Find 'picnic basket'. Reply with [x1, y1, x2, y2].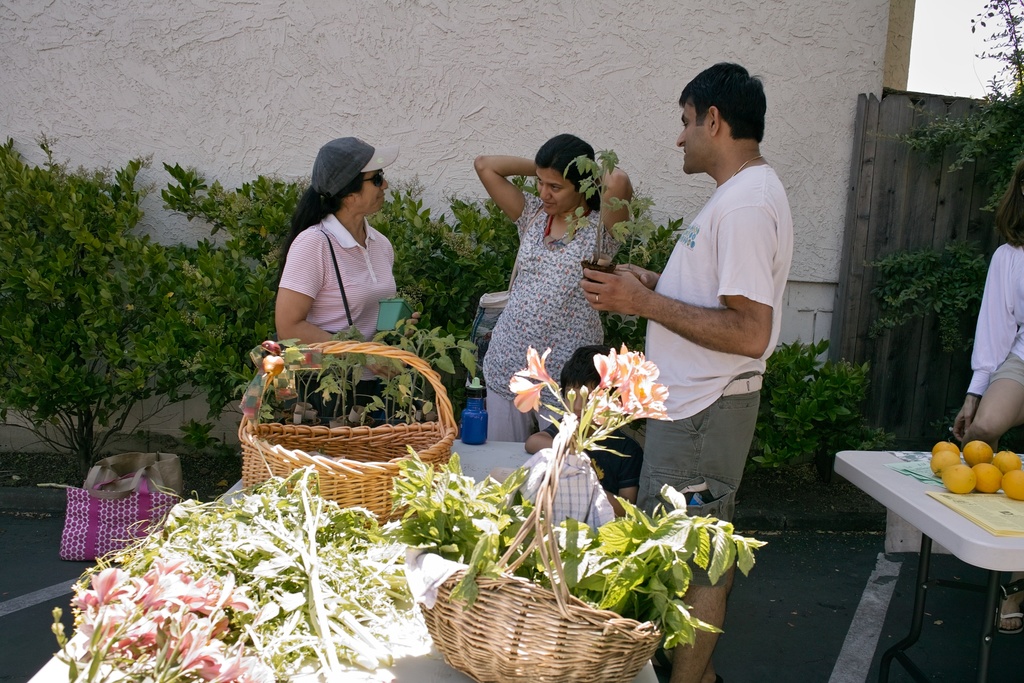
[237, 340, 460, 530].
